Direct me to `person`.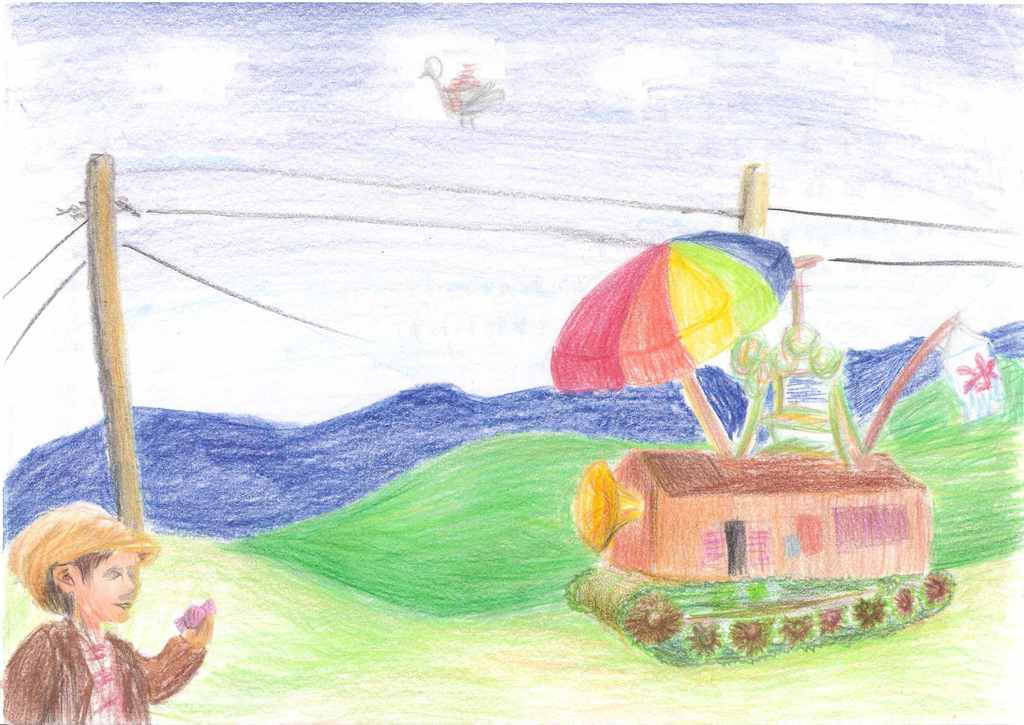
Direction: <region>0, 496, 202, 724</region>.
